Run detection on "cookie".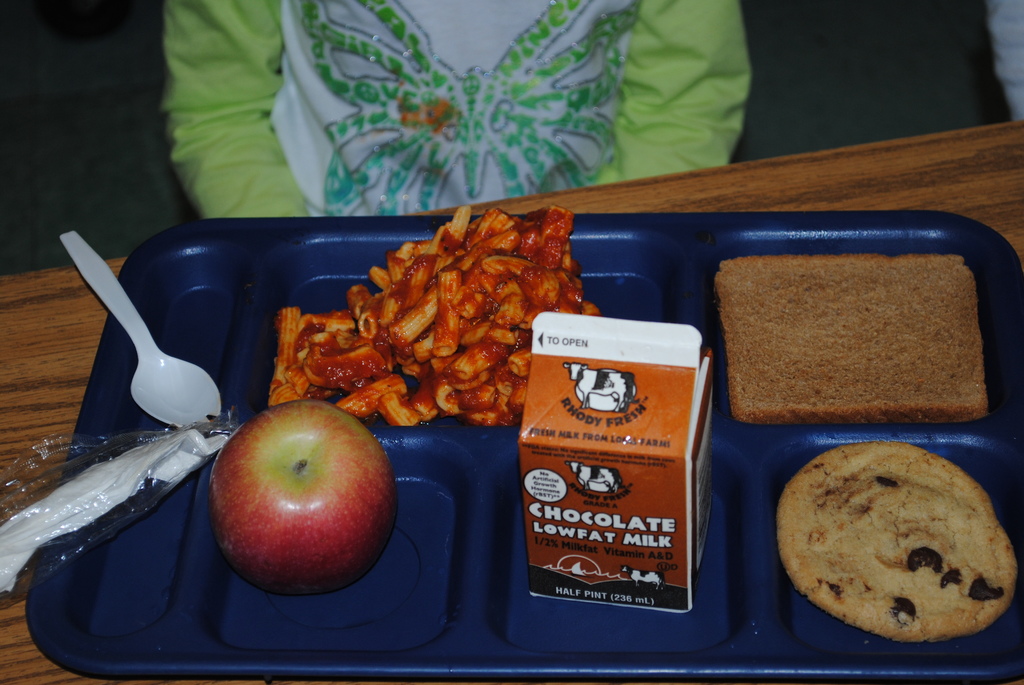
Result: region(777, 442, 1011, 645).
